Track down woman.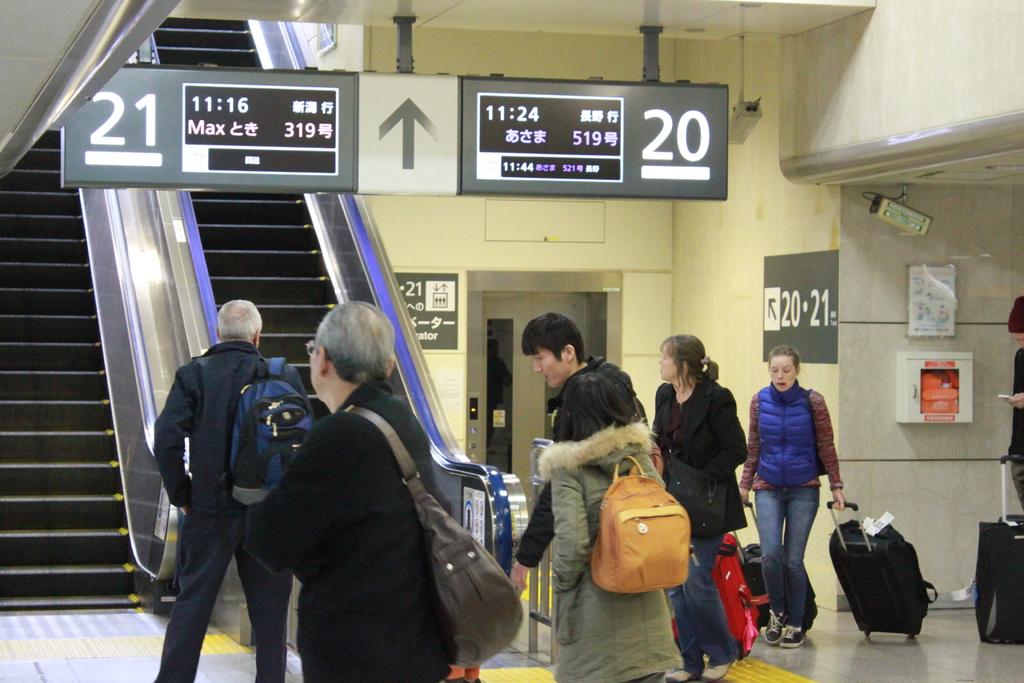
Tracked to l=669, t=332, r=754, b=602.
